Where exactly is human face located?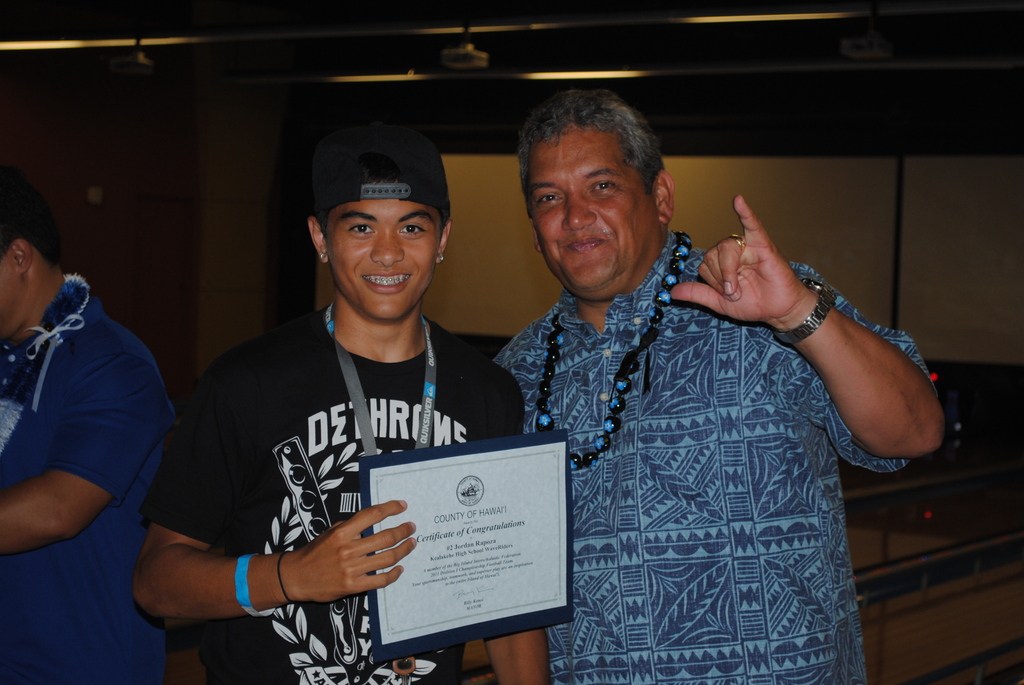
Its bounding box is rect(0, 243, 27, 326).
